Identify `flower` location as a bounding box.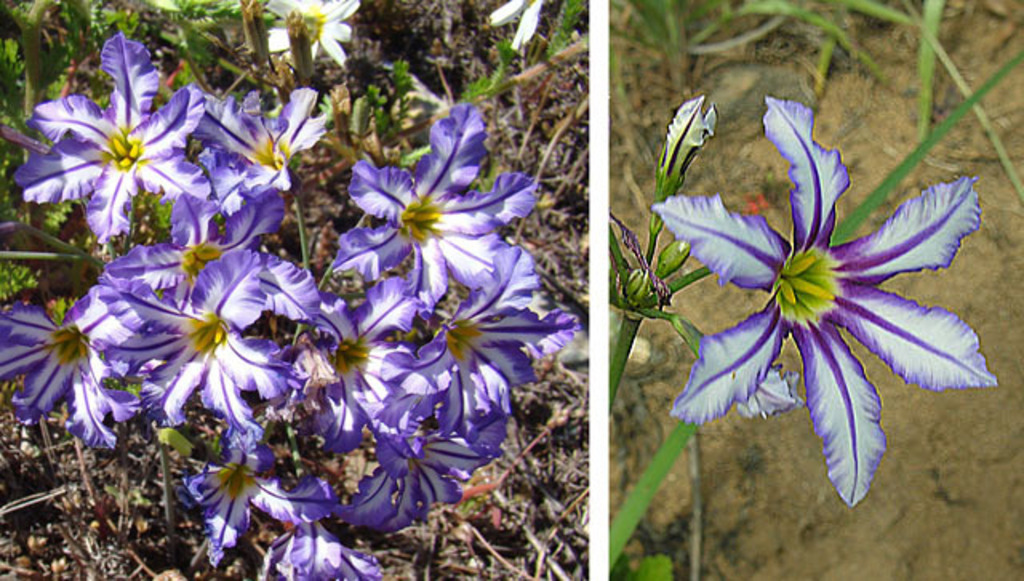
653, 85, 1002, 499.
